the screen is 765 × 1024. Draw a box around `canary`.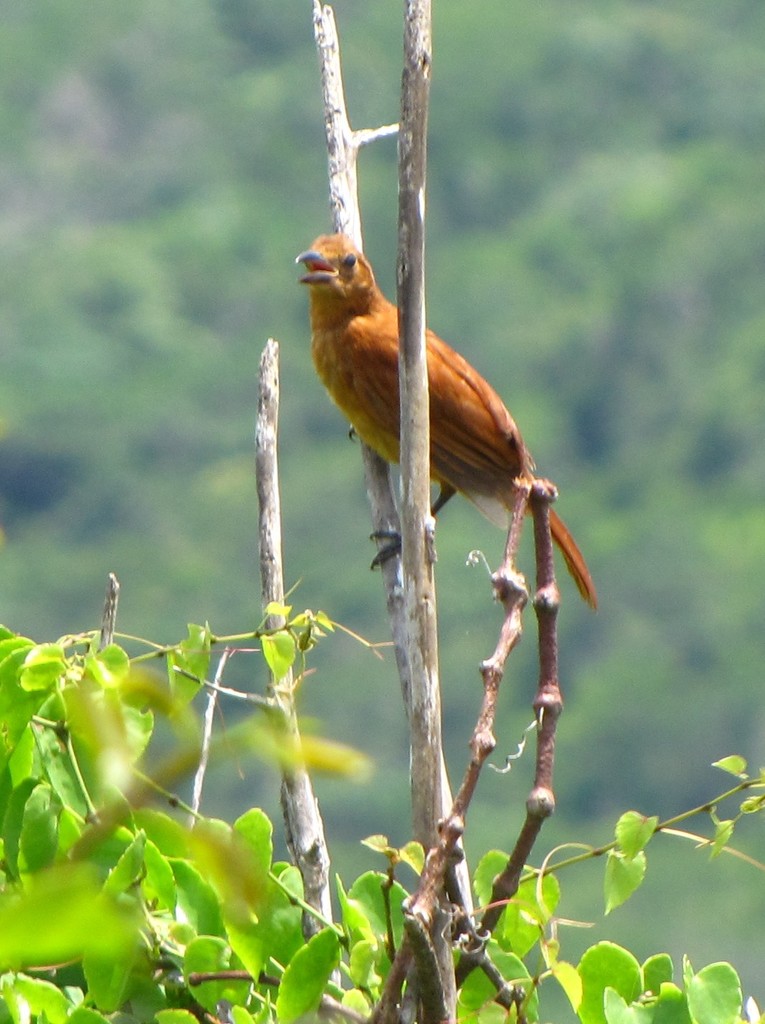
bbox(297, 231, 599, 610).
